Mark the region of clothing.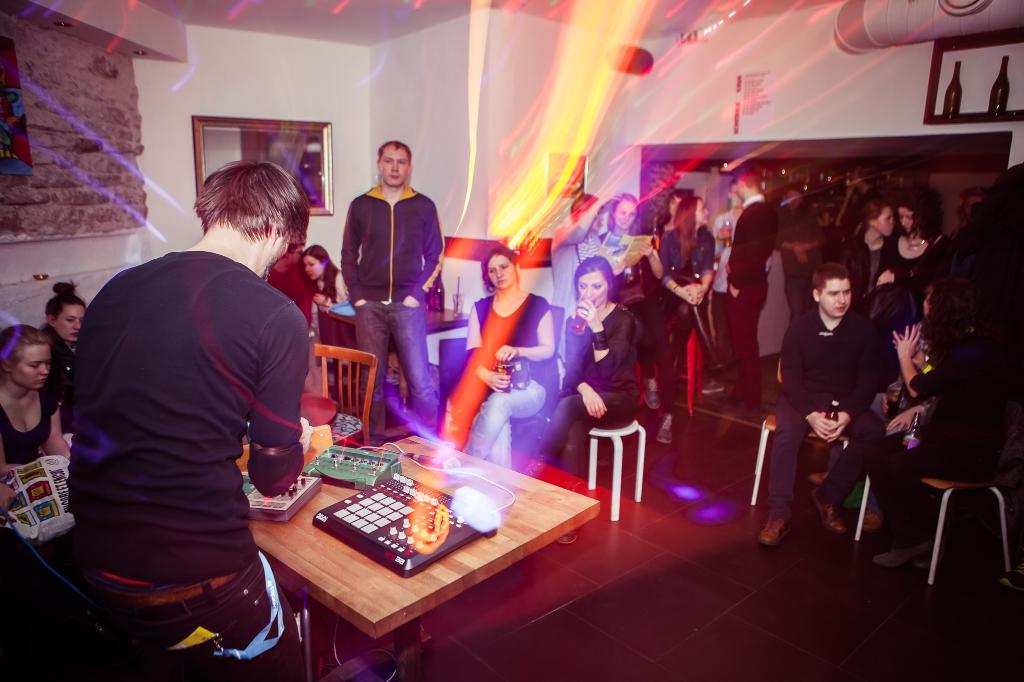
Region: detection(724, 190, 783, 400).
